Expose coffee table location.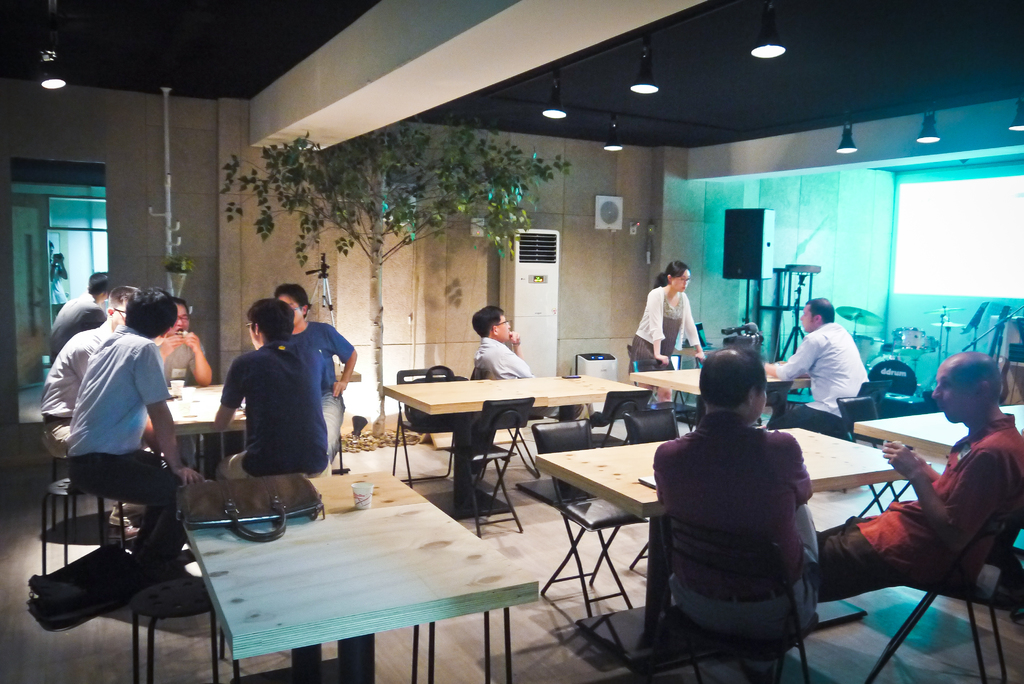
Exposed at <bbox>381, 372, 650, 519</bbox>.
